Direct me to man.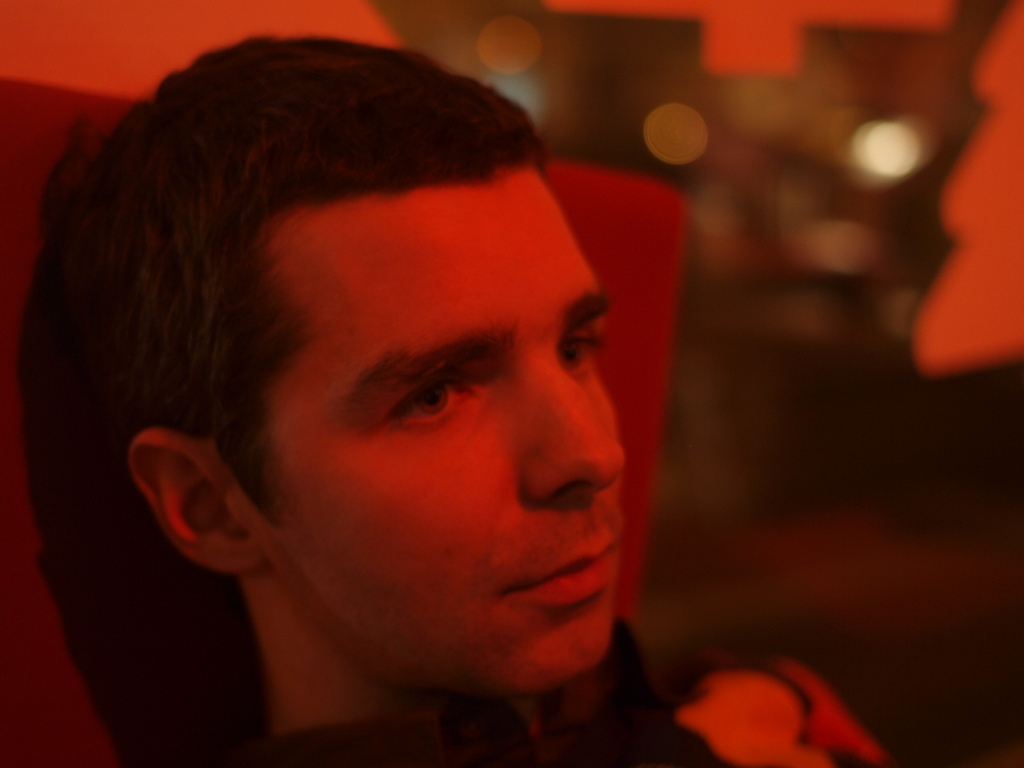
Direction: 0:70:775:752.
